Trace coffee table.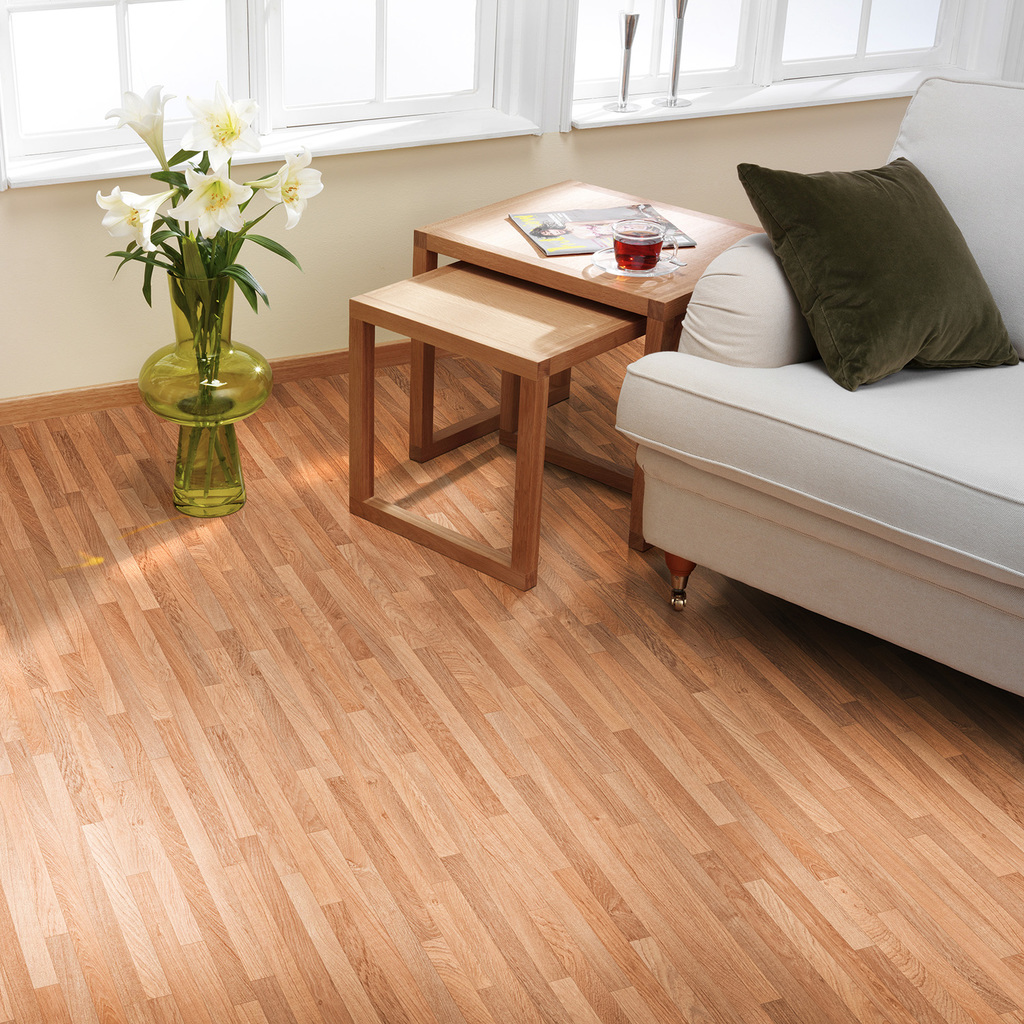
Traced to x1=315, y1=201, x2=727, y2=595.
